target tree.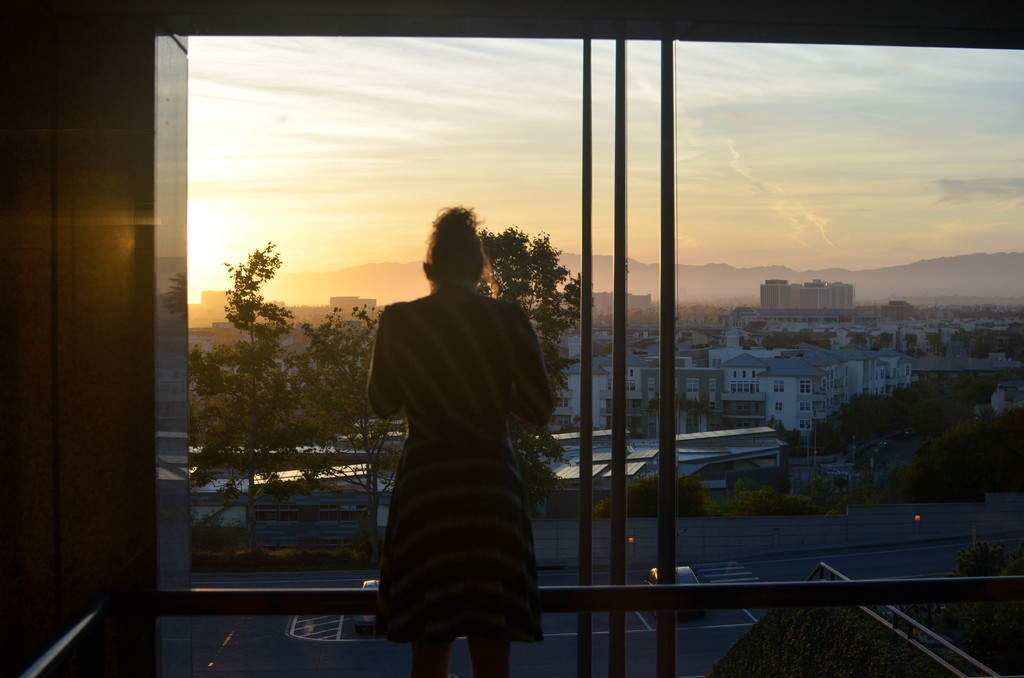
Target region: <bbox>899, 386, 934, 427</bbox>.
